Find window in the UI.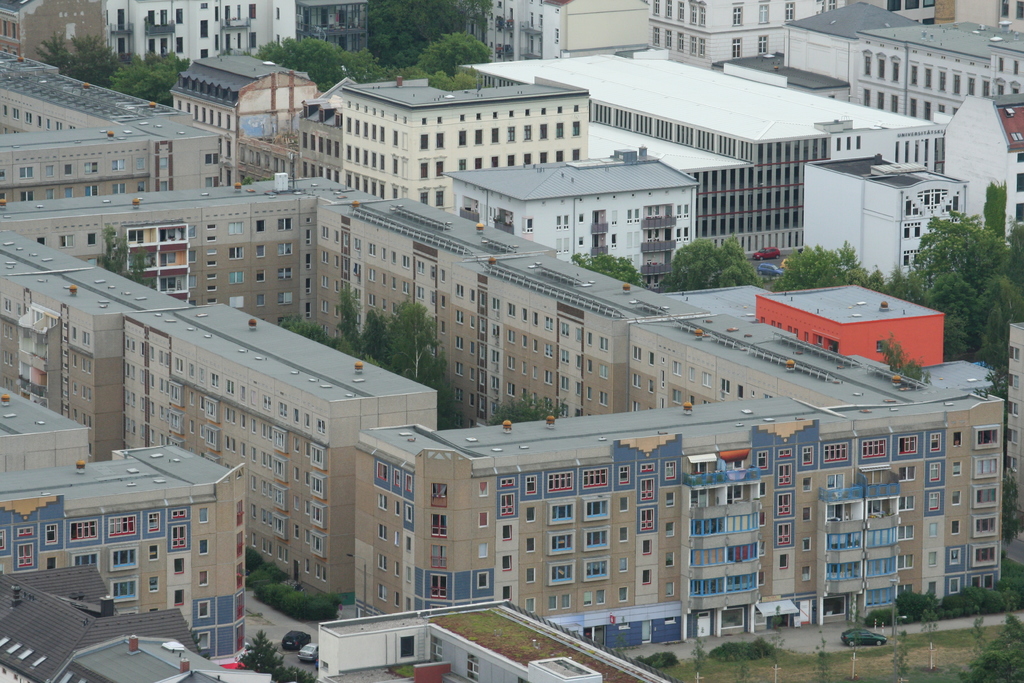
UI element at pyautogui.locateOnScreen(929, 552, 937, 566).
